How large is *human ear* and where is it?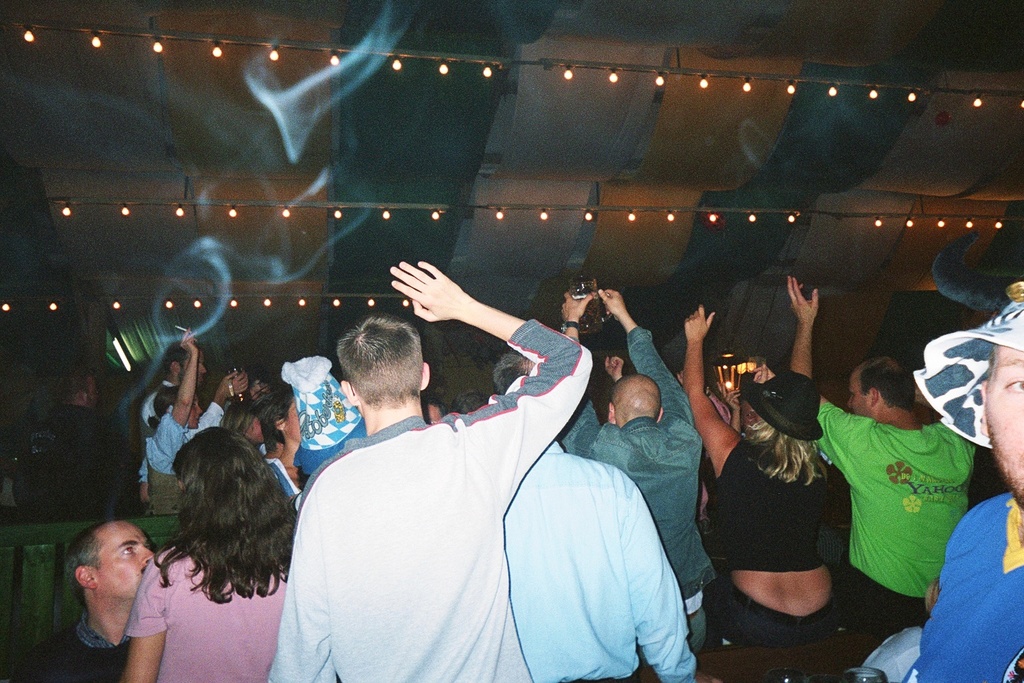
Bounding box: 273 419 286 430.
